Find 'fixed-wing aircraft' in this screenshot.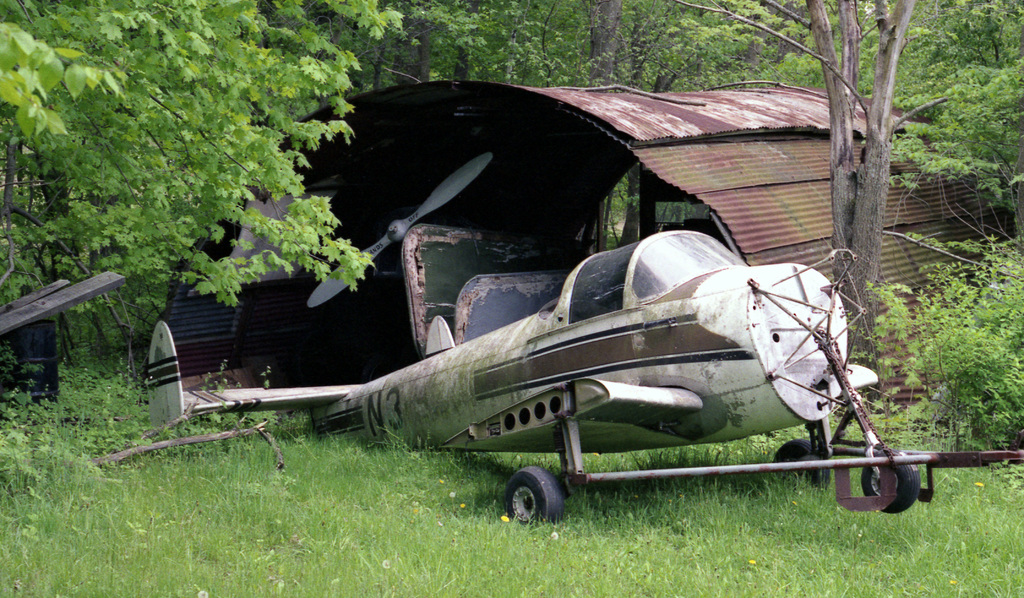
The bounding box for 'fixed-wing aircraft' is detection(146, 232, 913, 528).
